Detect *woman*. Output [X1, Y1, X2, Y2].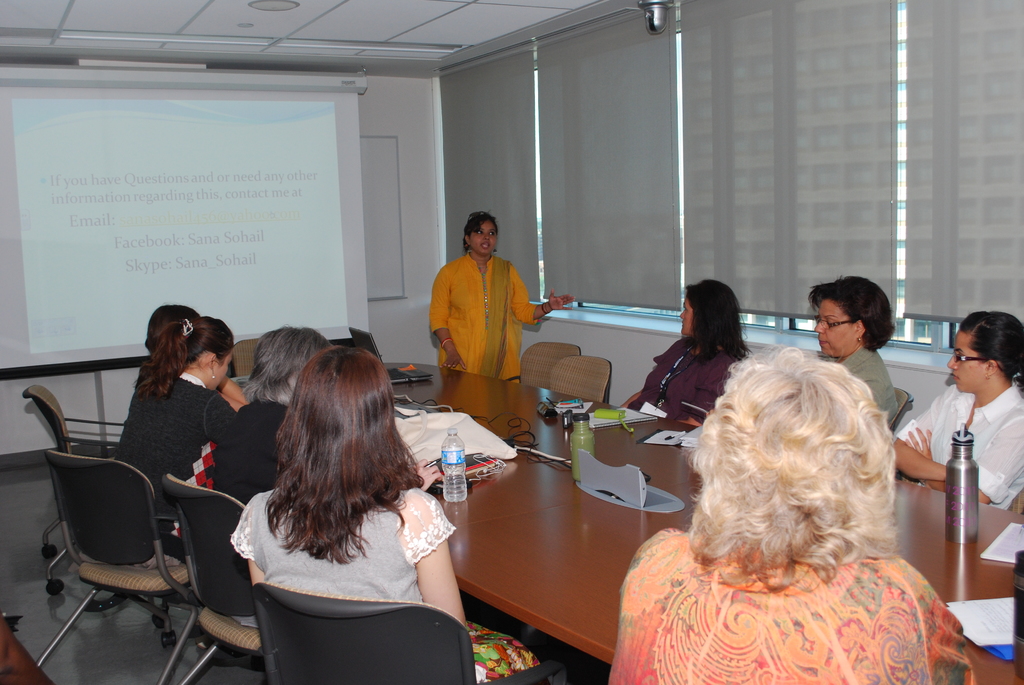
[228, 345, 542, 665].
